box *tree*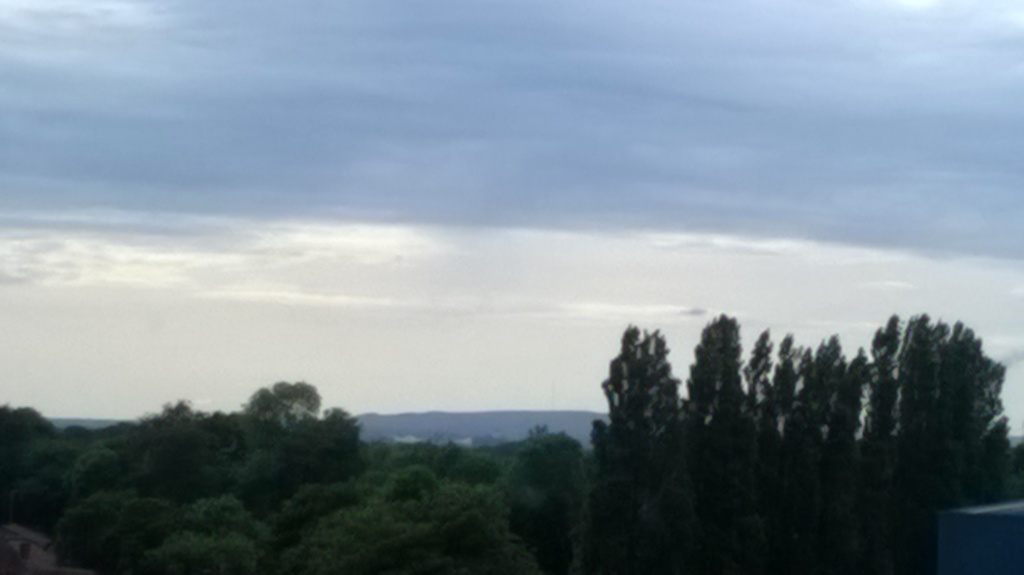
bbox=(595, 325, 682, 570)
